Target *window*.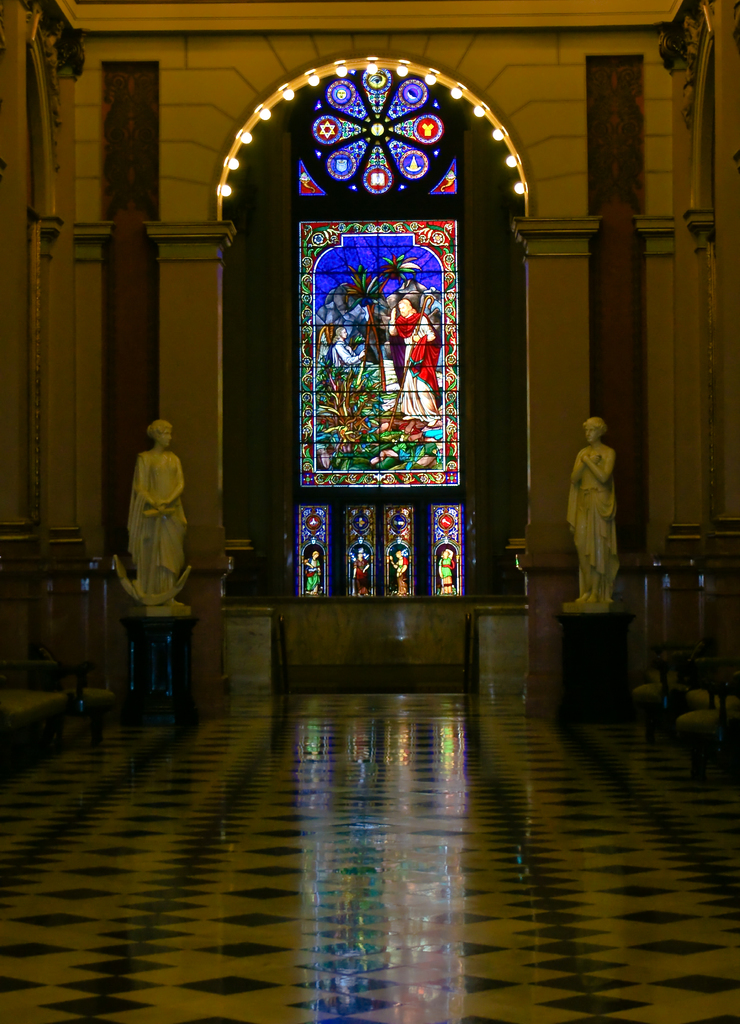
Target region: l=255, t=16, r=517, b=603.
